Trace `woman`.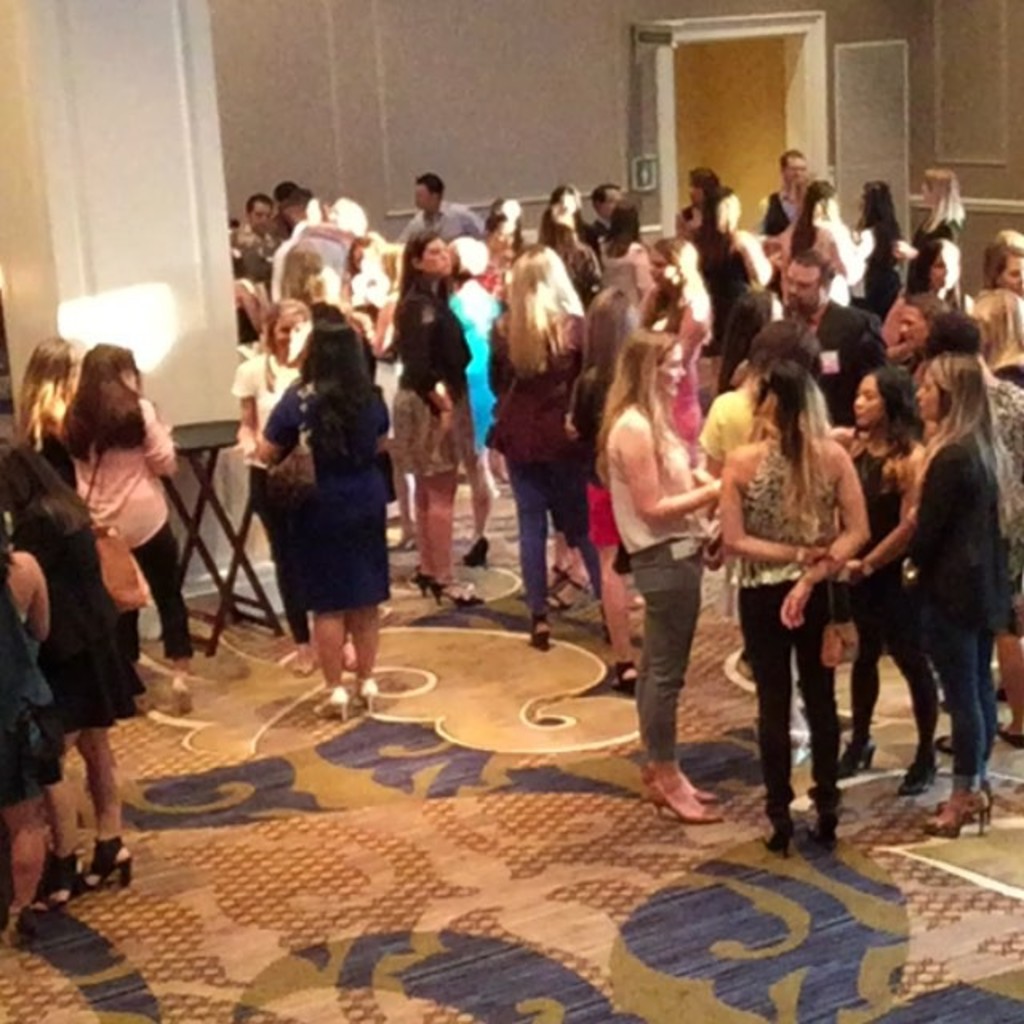
Traced to (x1=389, y1=227, x2=474, y2=606).
